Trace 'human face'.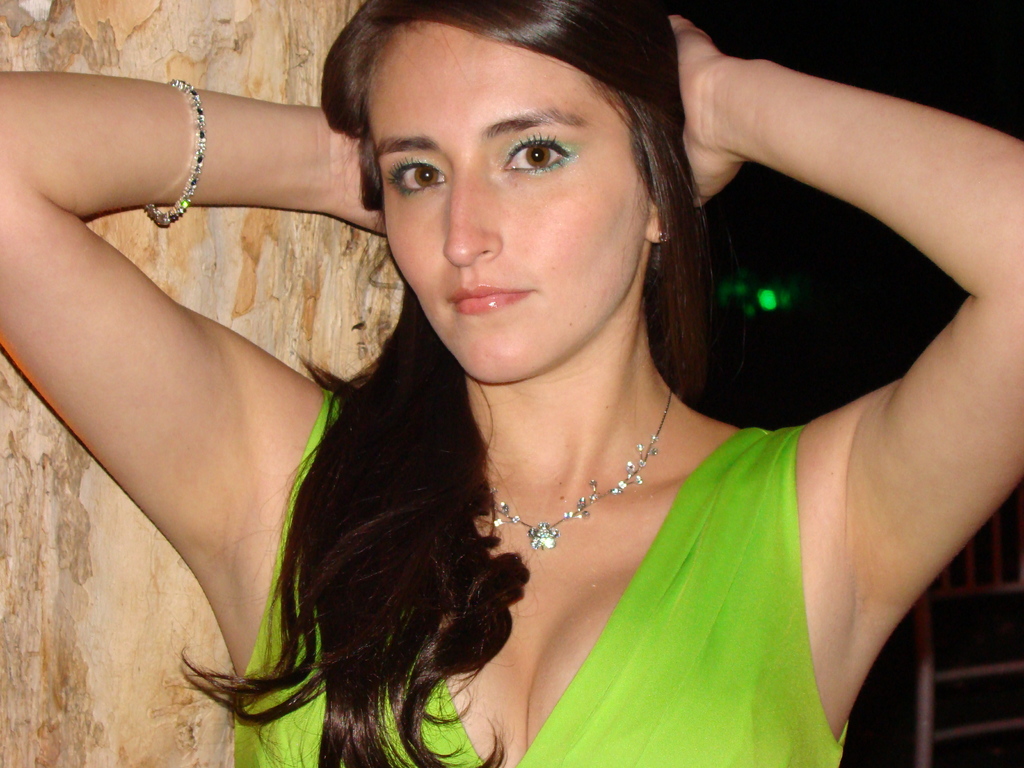
Traced to 369/21/646/385.
